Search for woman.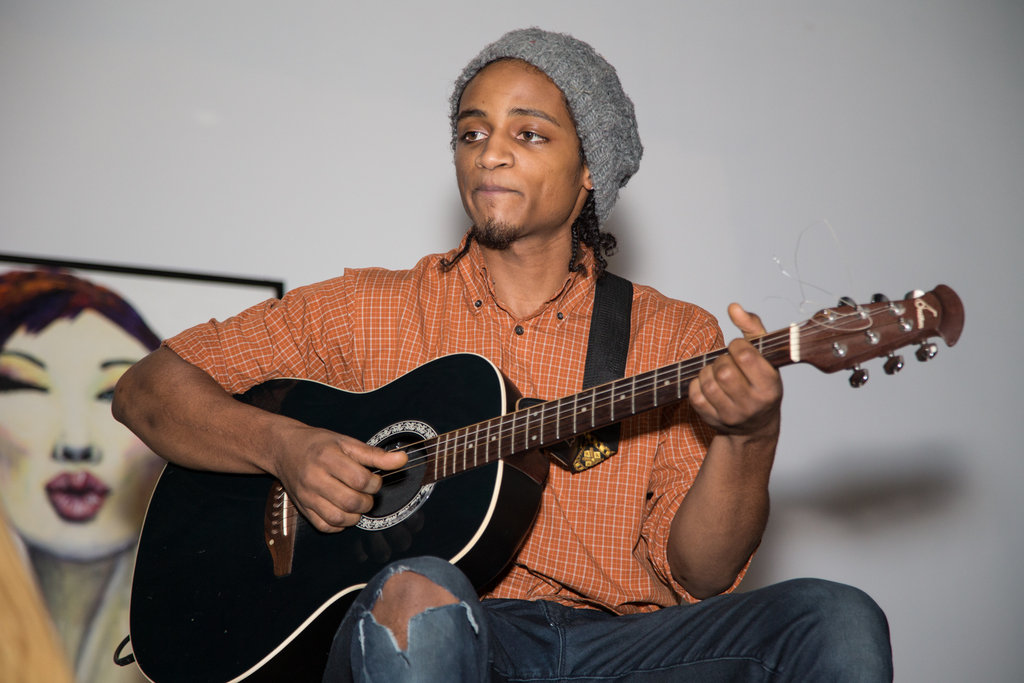
Found at BBox(0, 276, 169, 682).
